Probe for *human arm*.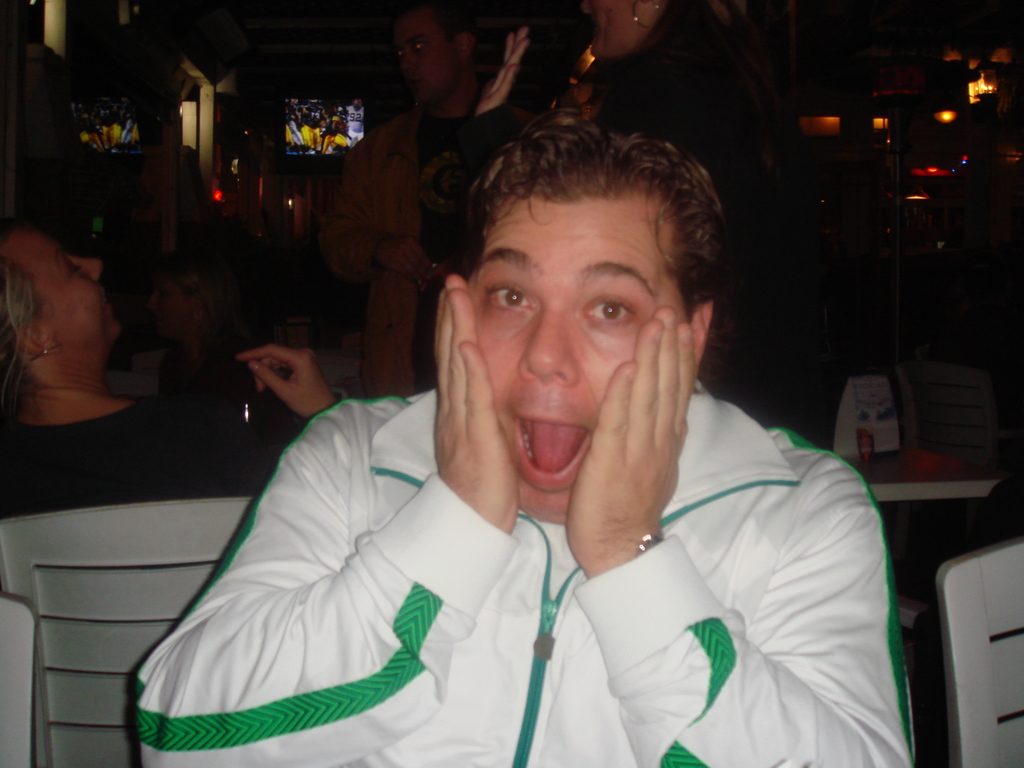
Probe result: BBox(125, 271, 520, 767).
